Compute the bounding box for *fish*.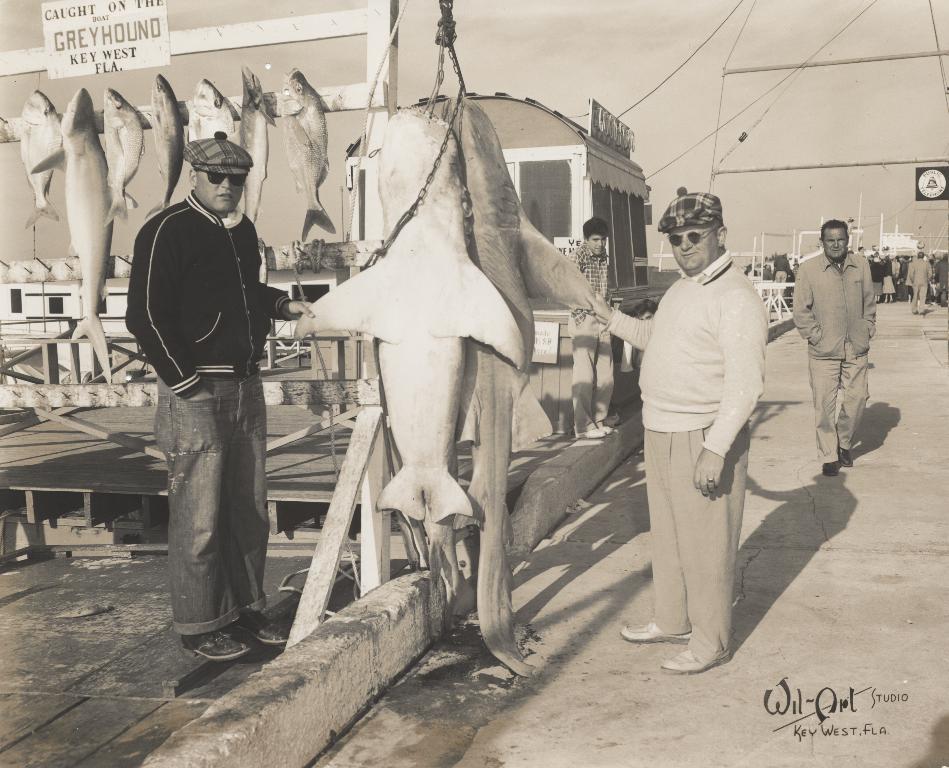
[left=97, top=82, right=147, bottom=218].
